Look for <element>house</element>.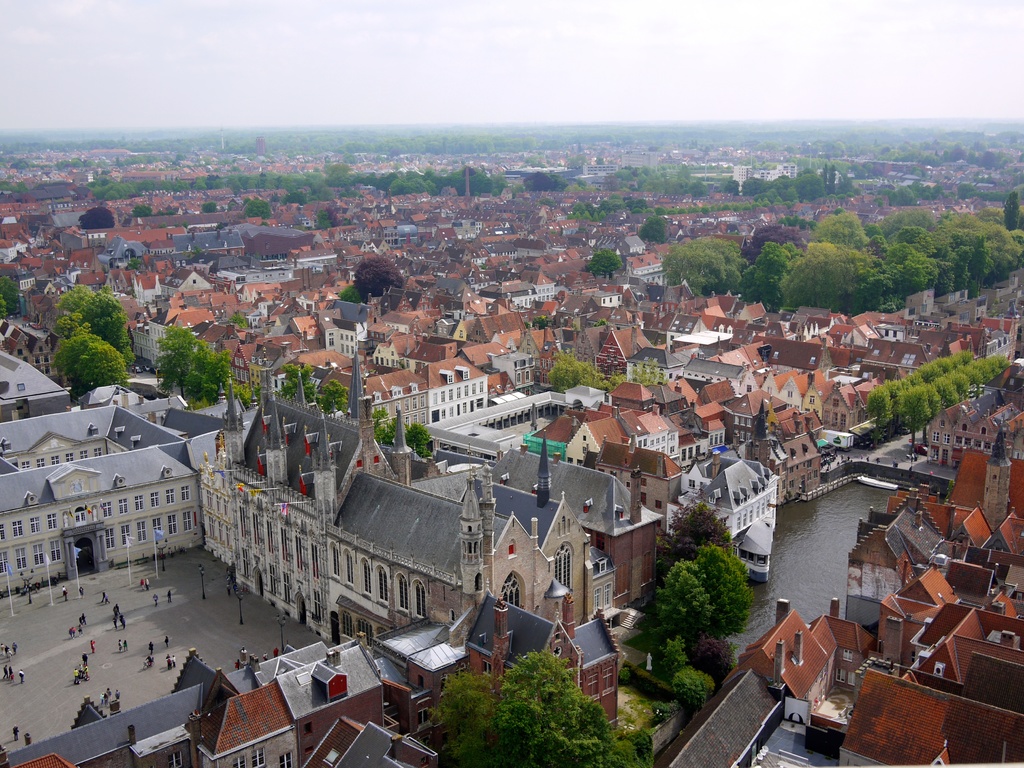
Found: select_region(1004, 354, 1023, 381).
